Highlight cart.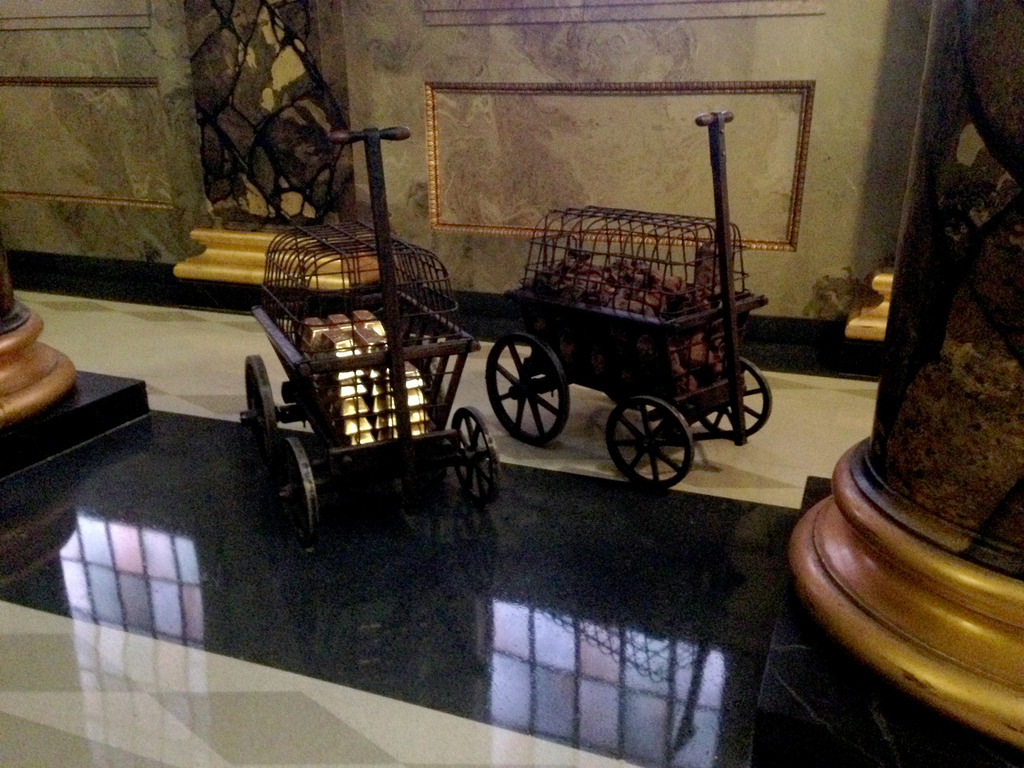
Highlighted region: 239, 125, 497, 542.
